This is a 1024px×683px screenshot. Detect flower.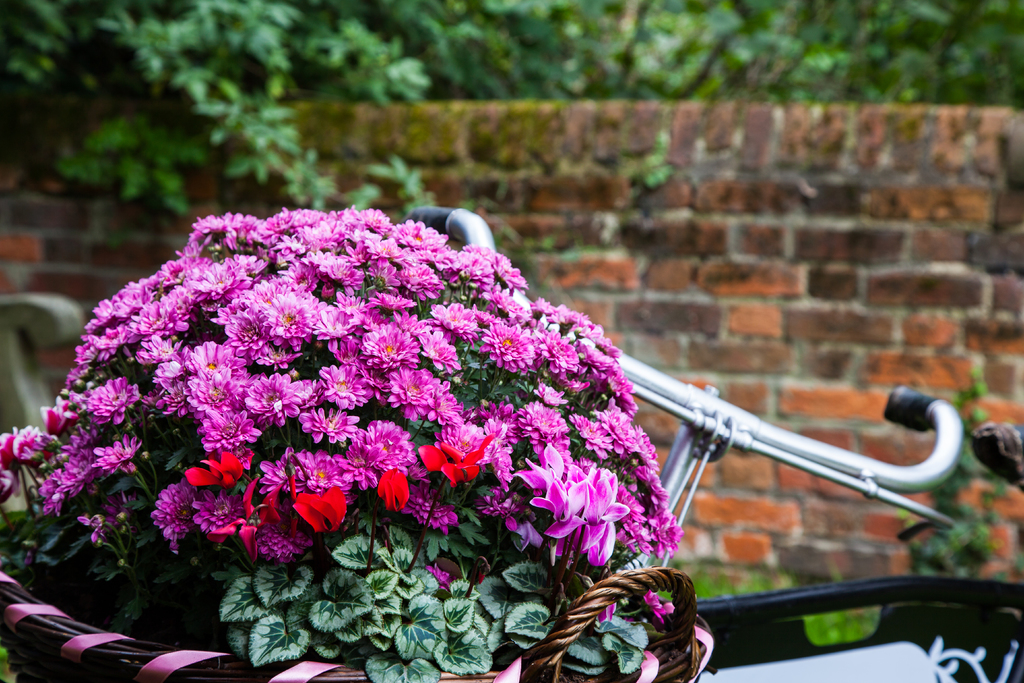
crop(593, 600, 616, 625).
